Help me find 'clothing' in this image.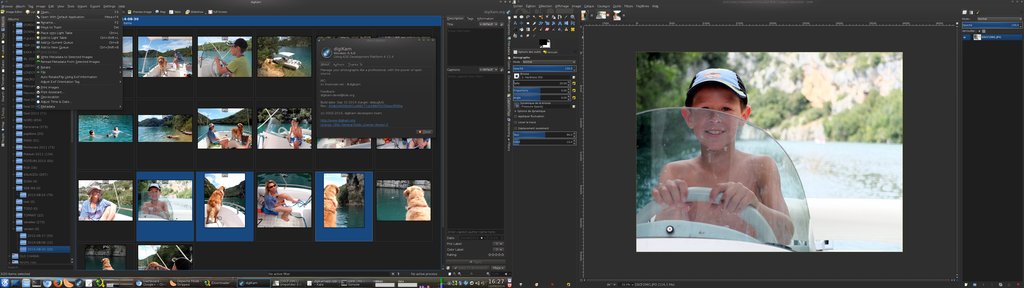
Found it: left=80, top=196, right=110, bottom=219.
